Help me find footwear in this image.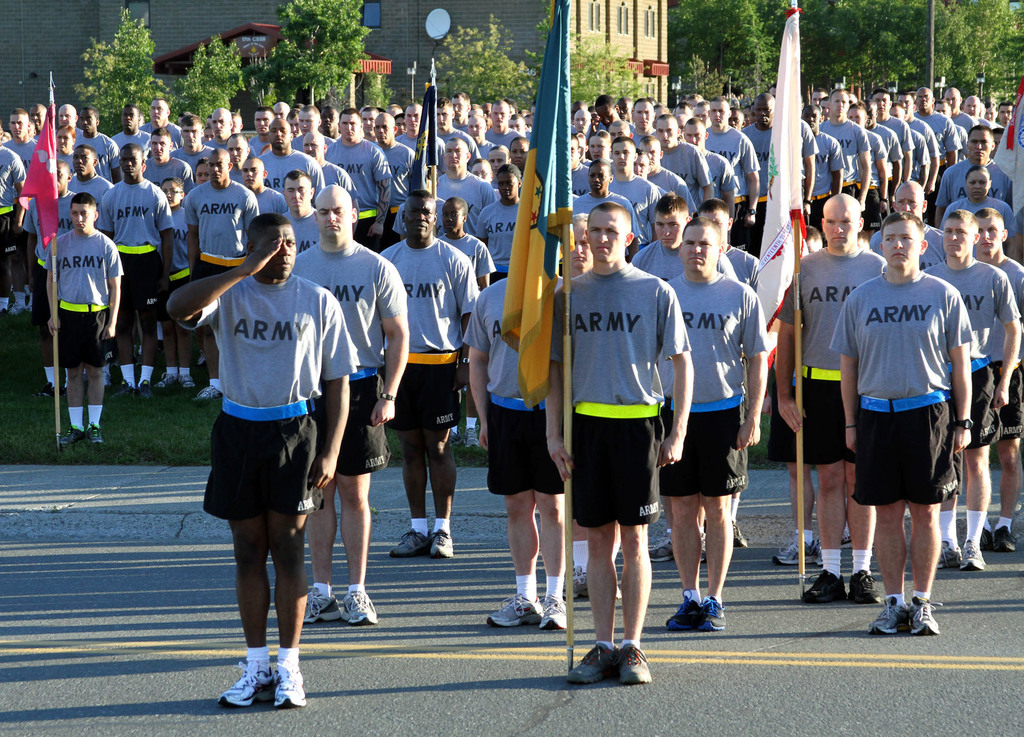
Found it: select_region(847, 566, 882, 607).
